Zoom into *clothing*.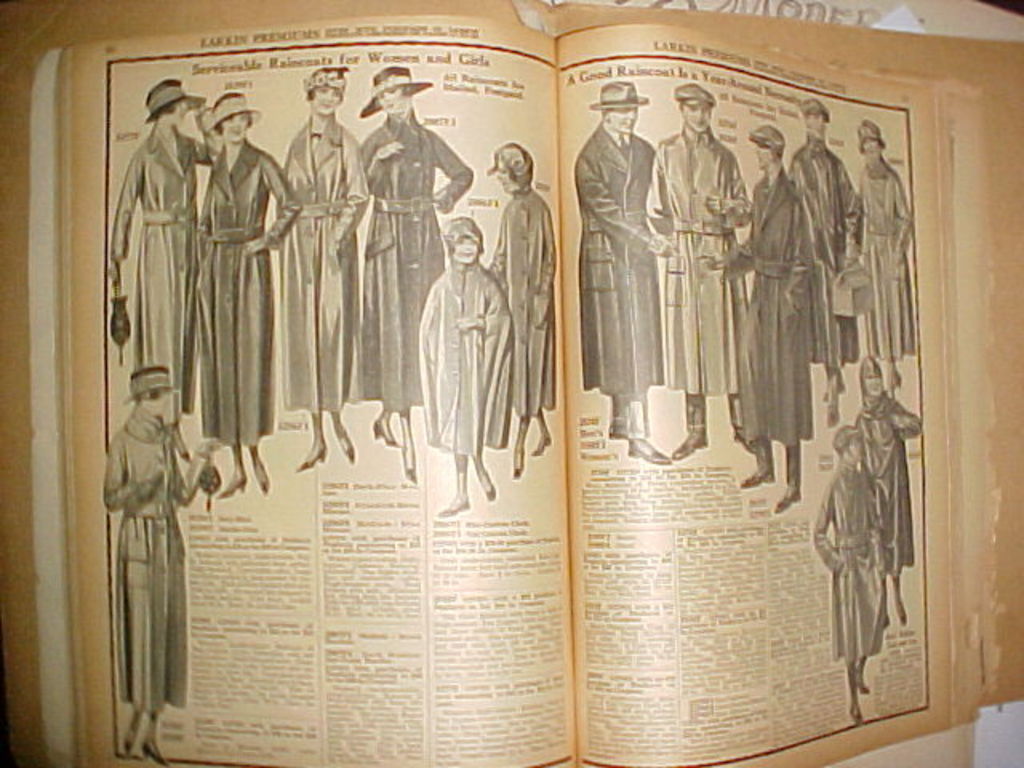
Zoom target: [278,123,381,406].
